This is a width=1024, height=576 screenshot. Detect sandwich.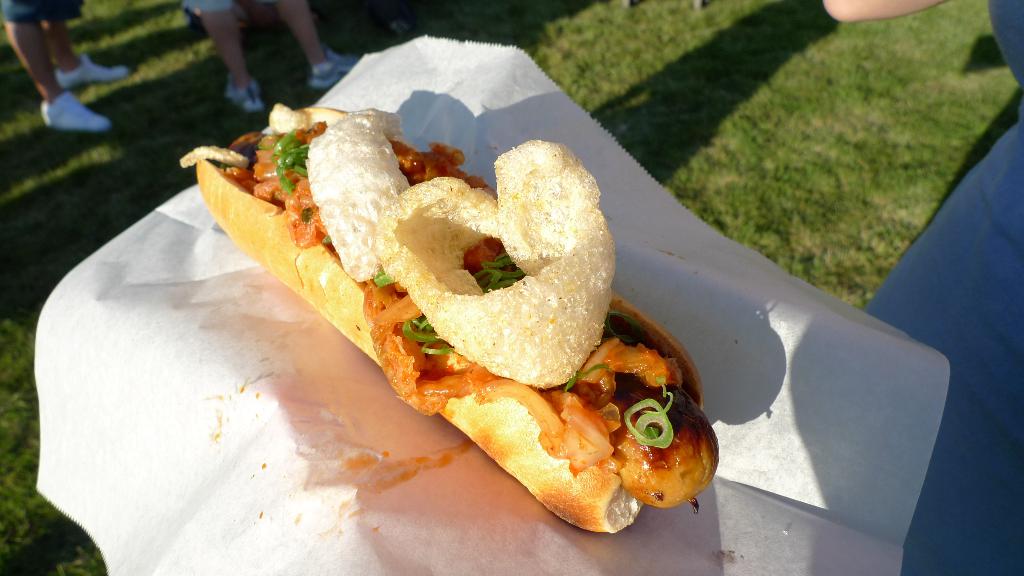
(left=175, top=100, right=718, bottom=536).
